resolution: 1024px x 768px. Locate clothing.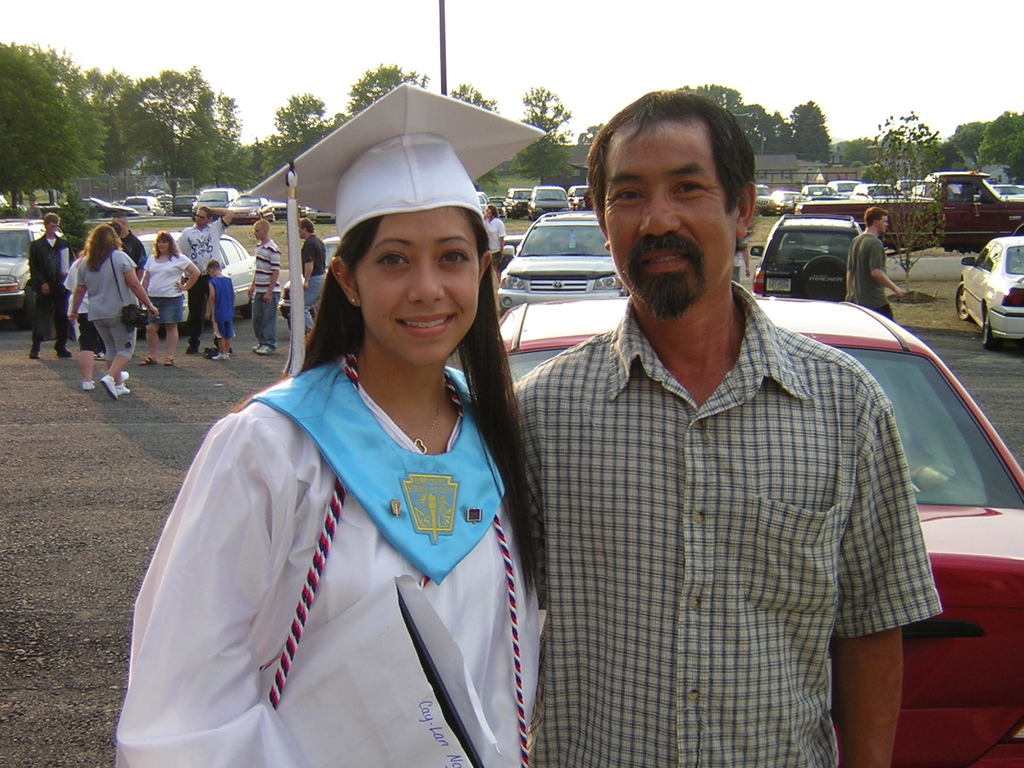
locate(129, 307, 552, 742).
